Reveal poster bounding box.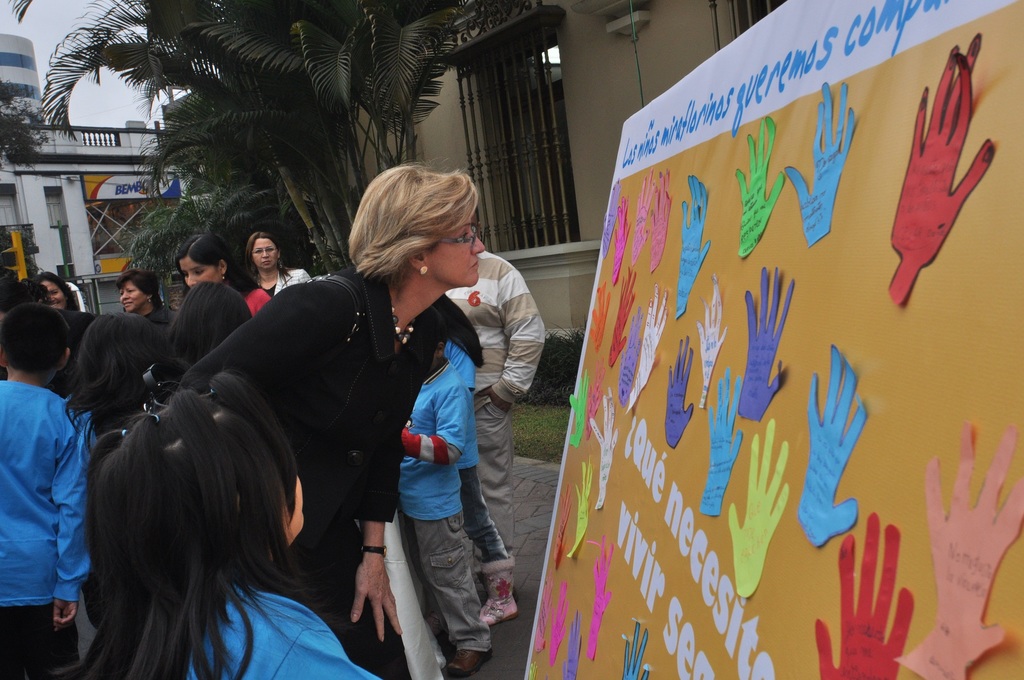
Revealed: <region>524, 3, 1023, 679</region>.
